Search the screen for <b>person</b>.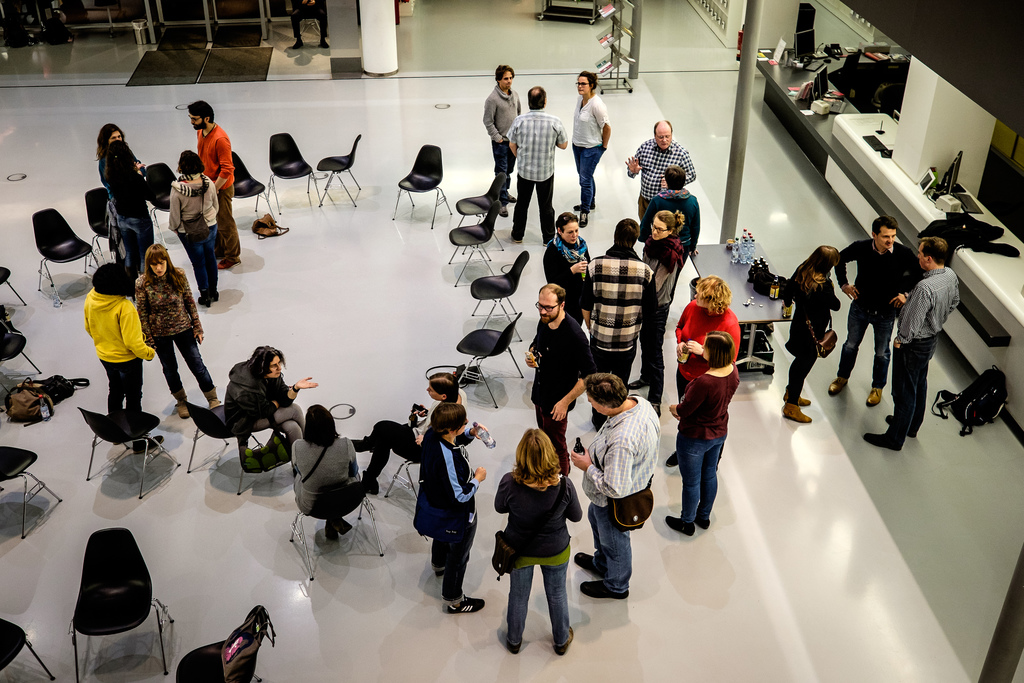
Found at l=408, t=403, r=495, b=614.
